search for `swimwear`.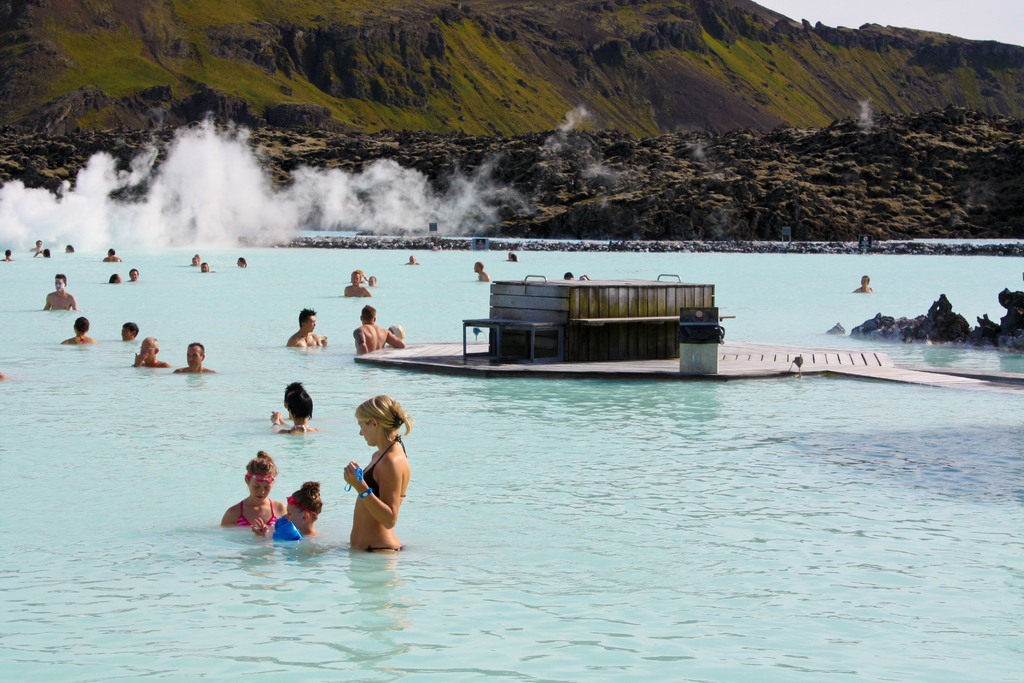
Found at Rect(233, 497, 282, 533).
